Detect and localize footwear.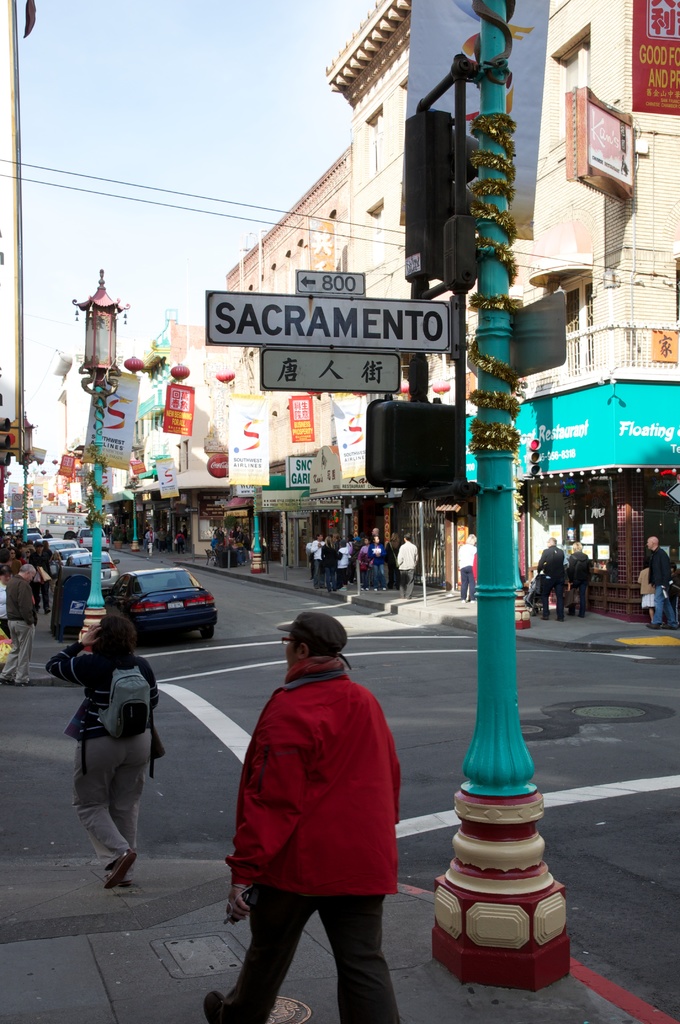
Localized at <bbox>104, 852, 139, 893</bbox>.
